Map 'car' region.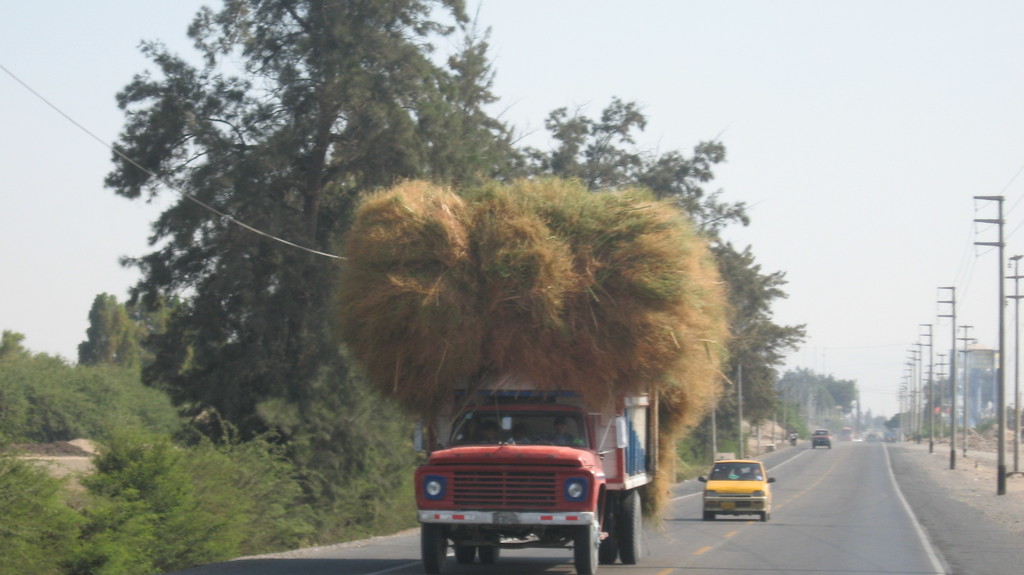
Mapped to (811, 426, 833, 450).
